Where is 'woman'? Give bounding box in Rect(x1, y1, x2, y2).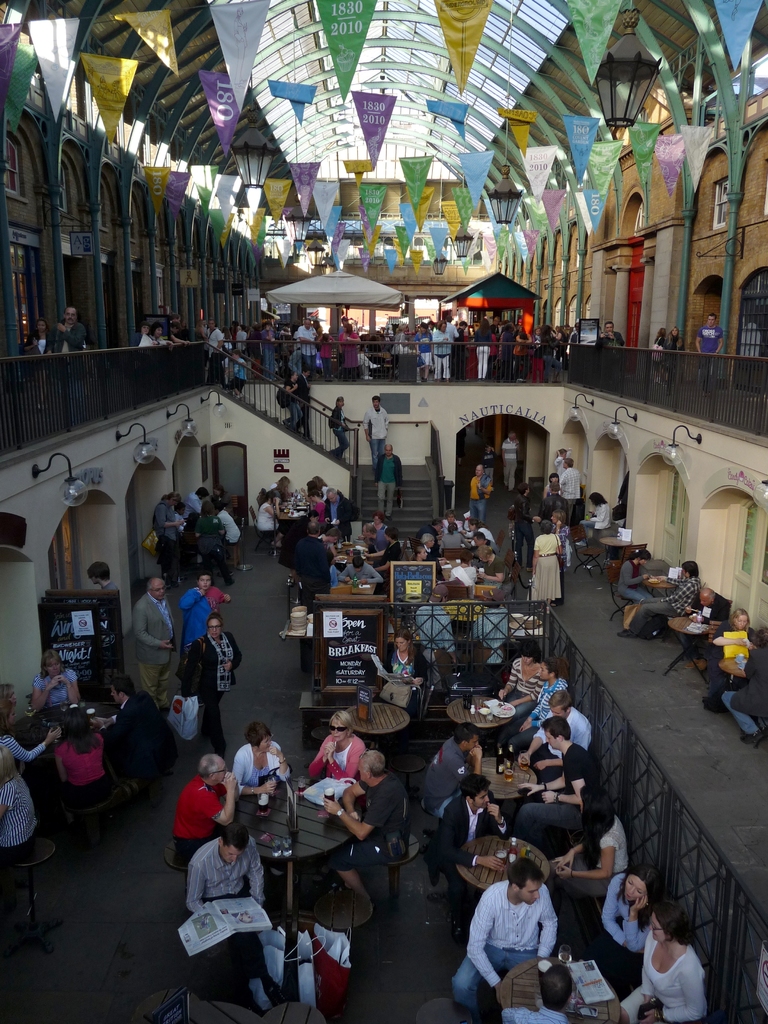
Rect(573, 492, 612, 548).
